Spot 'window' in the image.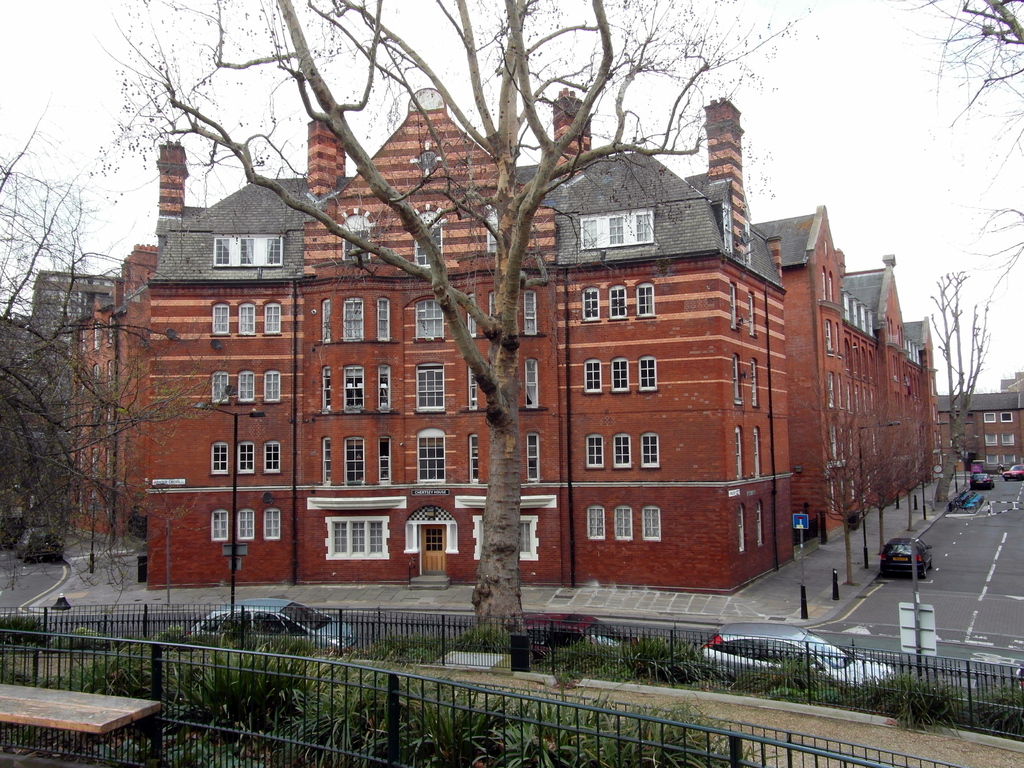
'window' found at rect(737, 503, 744, 552).
